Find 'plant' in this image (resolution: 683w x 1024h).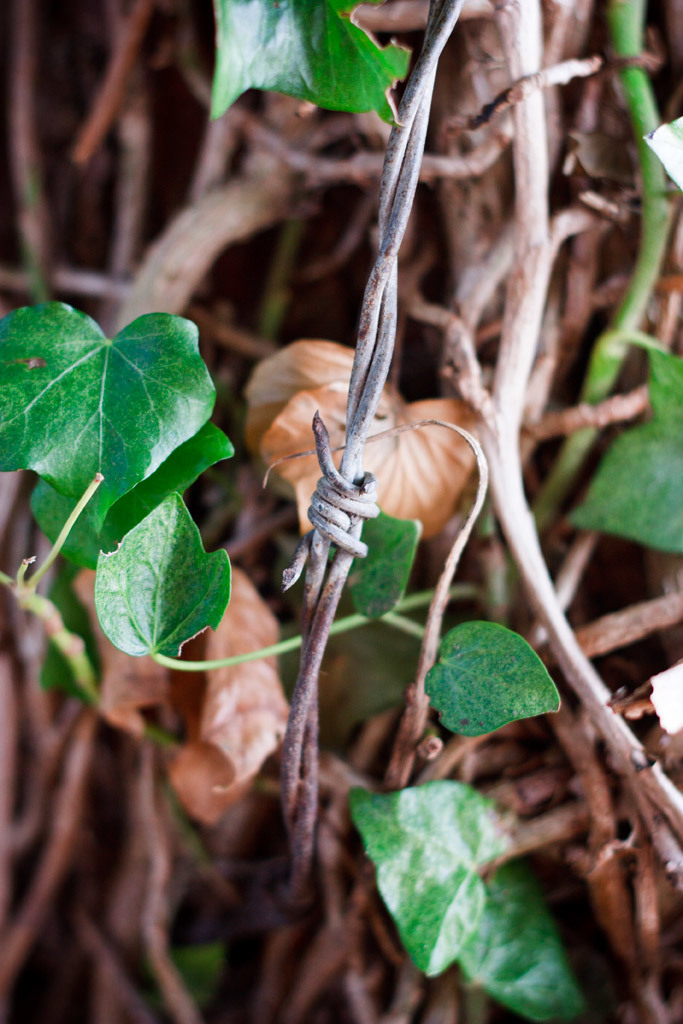
bbox=(25, 59, 638, 986).
